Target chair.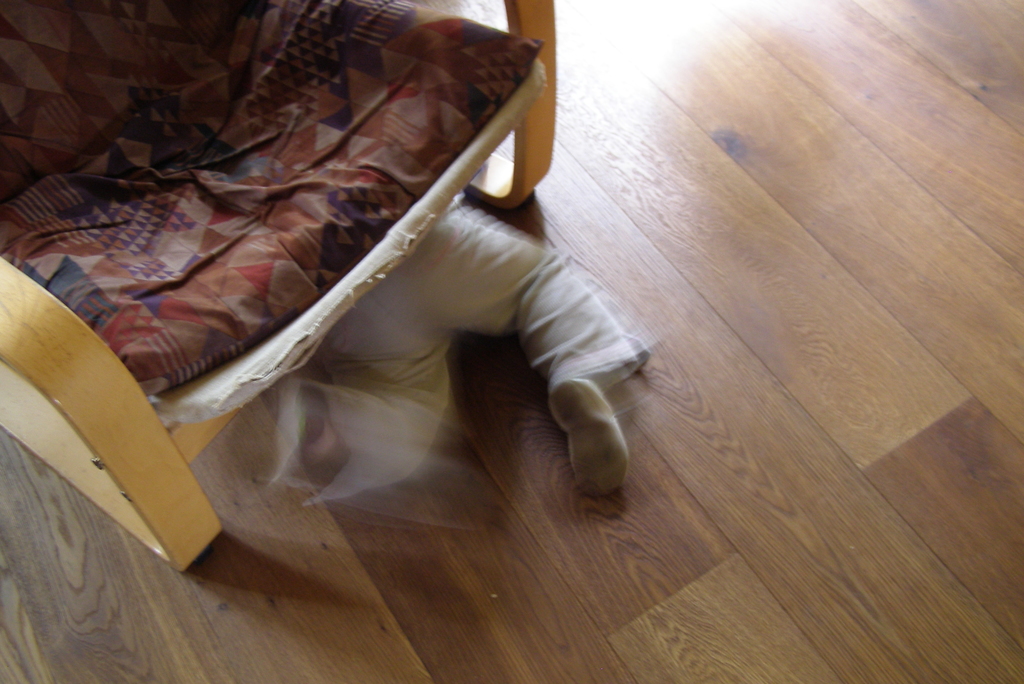
Target region: left=10, top=4, right=701, bottom=557.
